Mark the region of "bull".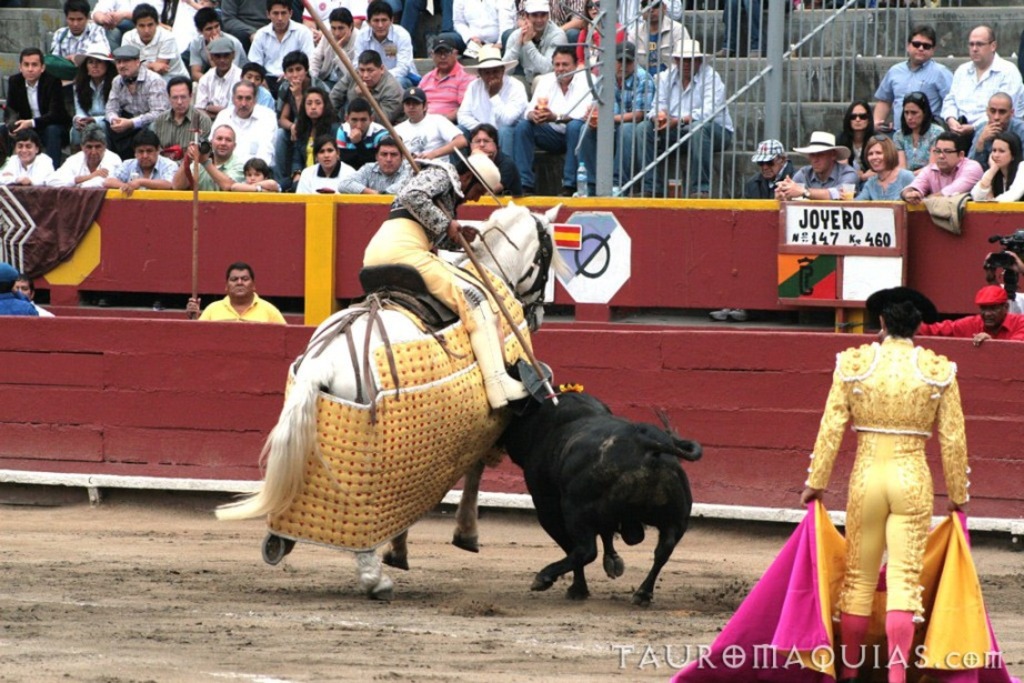
Region: {"left": 499, "top": 383, "right": 700, "bottom": 605}.
